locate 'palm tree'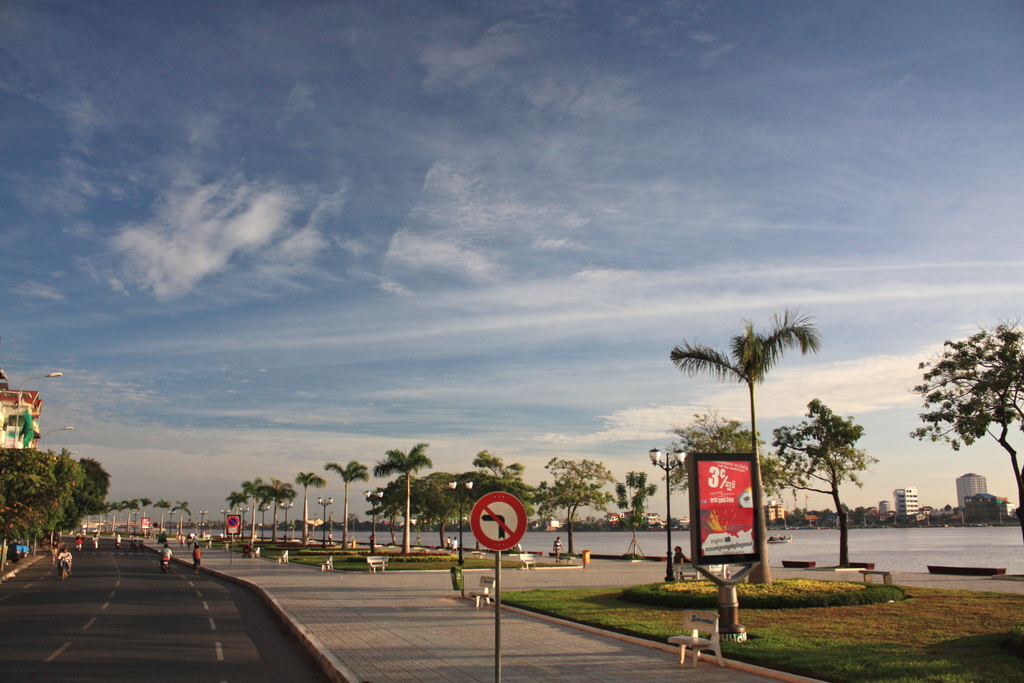
<bbox>241, 477, 271, 541</bbox>
